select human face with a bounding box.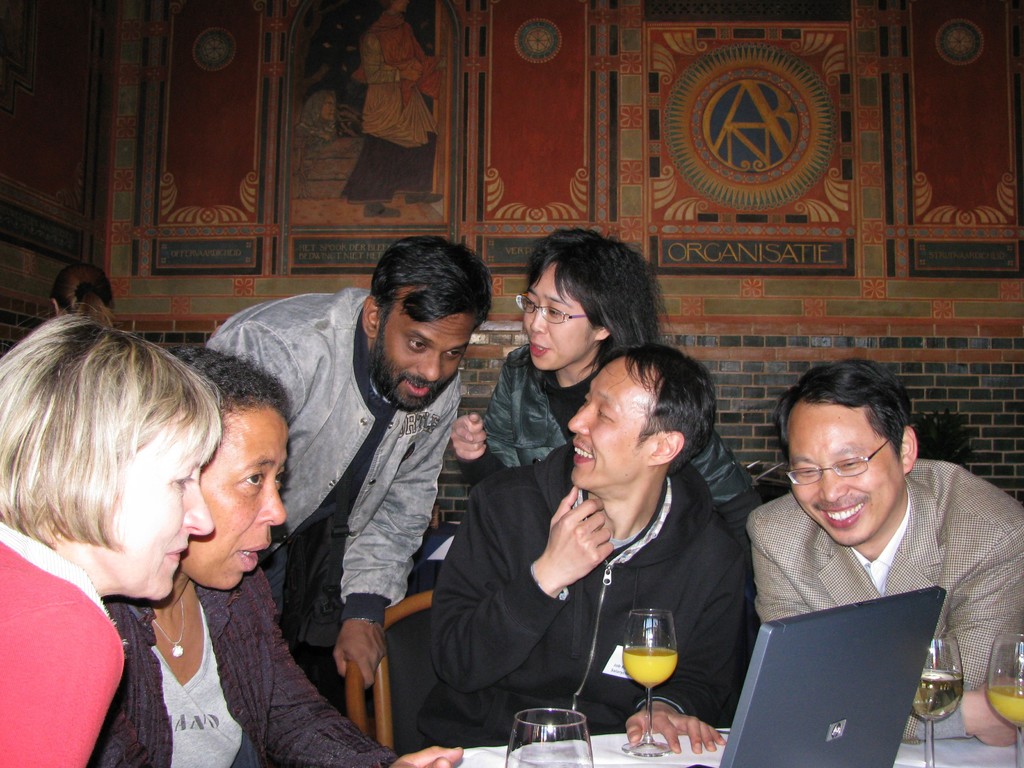
box(116, 414, 215, 604).
